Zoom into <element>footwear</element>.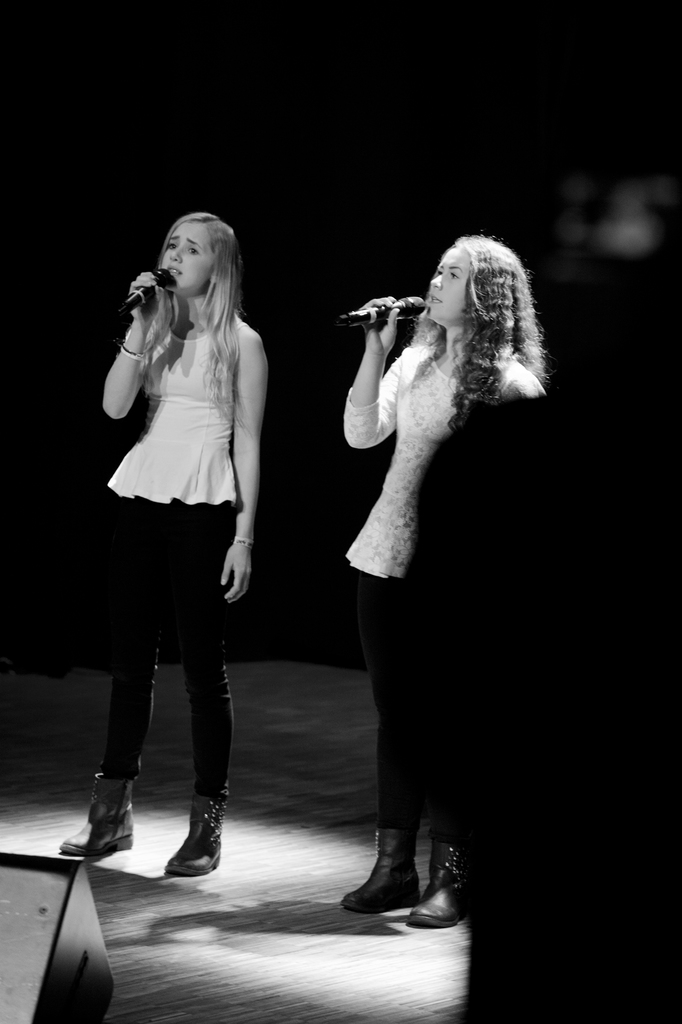
Zoom target: [351, 807, 412, 919].
